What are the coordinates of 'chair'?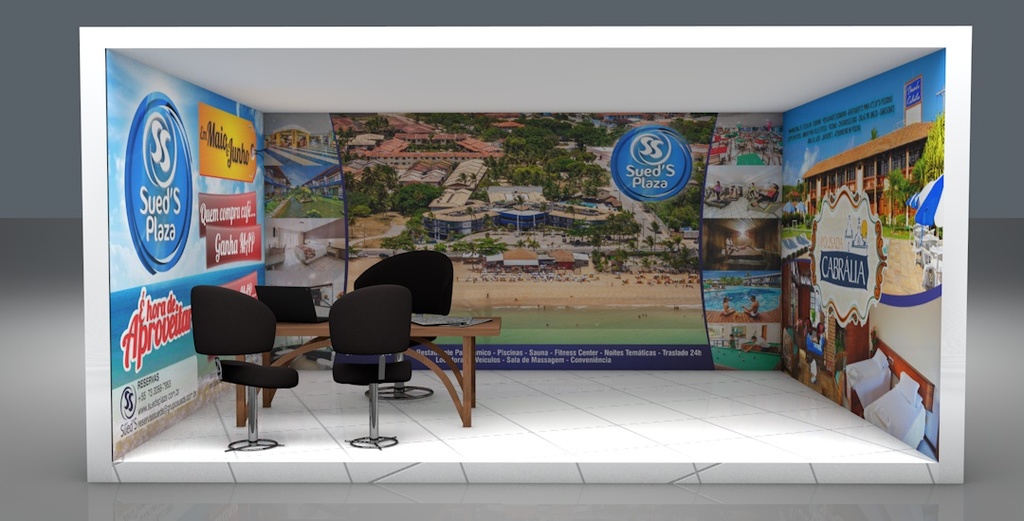
box=[194, 282, 302, 458].
